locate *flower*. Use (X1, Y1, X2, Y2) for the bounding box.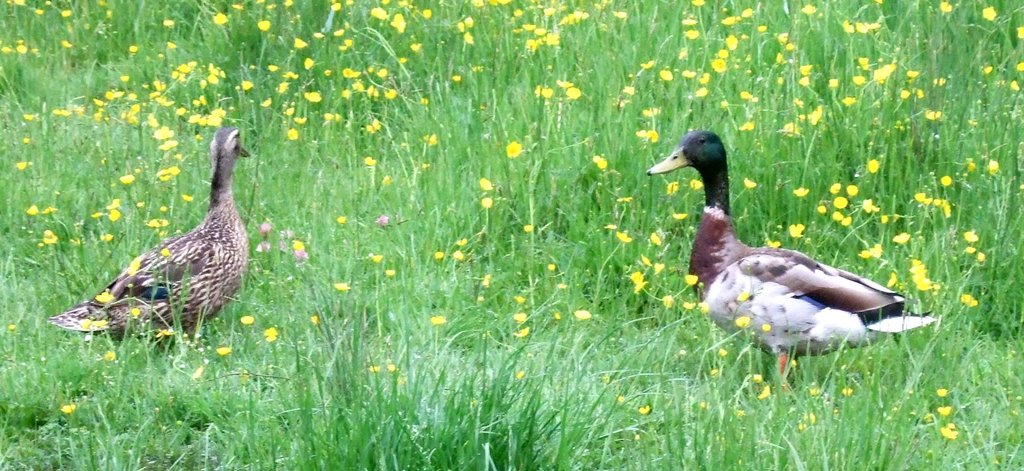
(963, 292, 976, 305).
